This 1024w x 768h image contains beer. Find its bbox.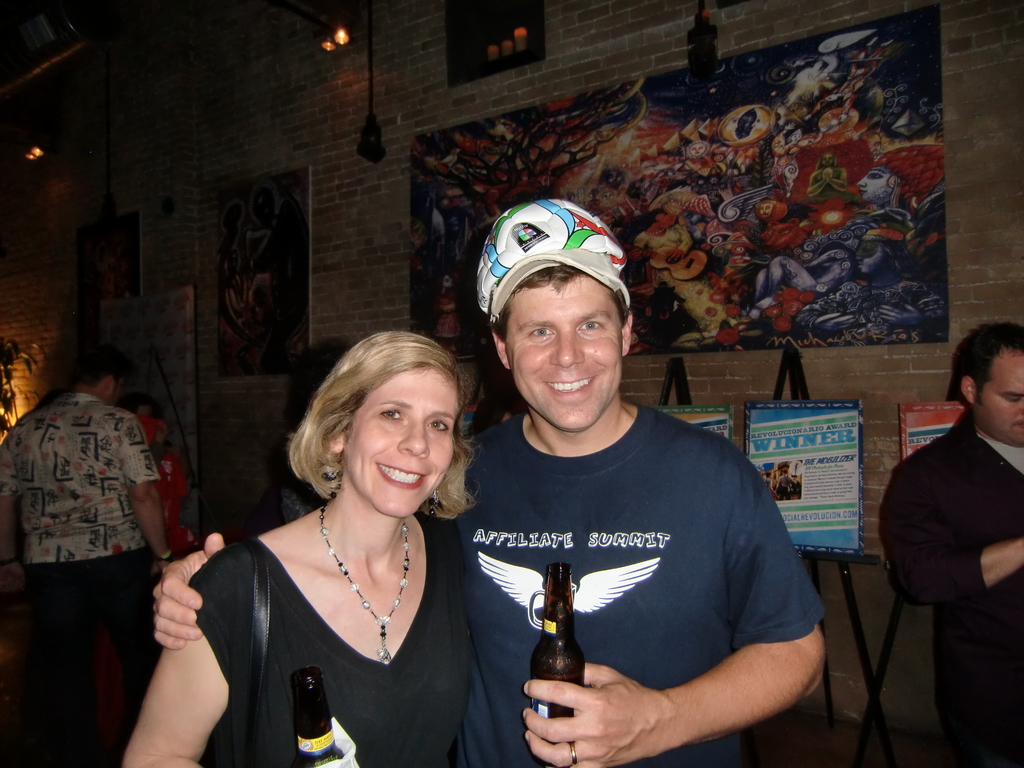
{"x1": 296, "y1": 669, "x2": 350, "y2": 767}.
